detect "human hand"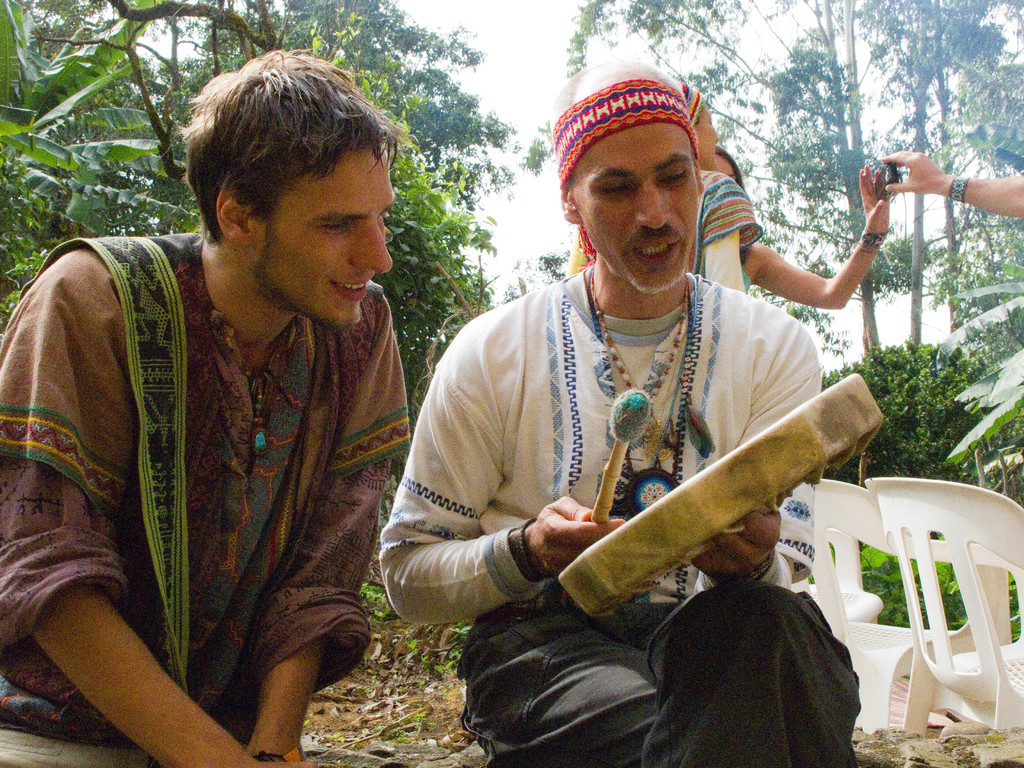
select_region(253, 762, 320, 767)
